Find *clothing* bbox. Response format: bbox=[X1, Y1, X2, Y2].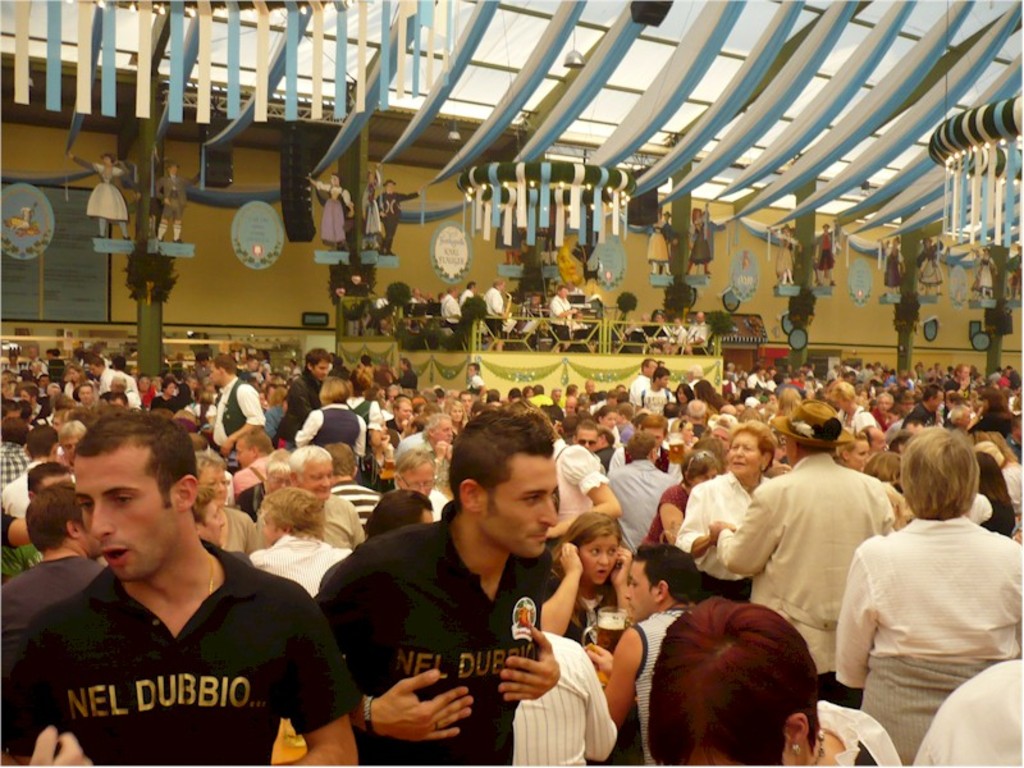
bbox=[818, 229, 835, 270].
